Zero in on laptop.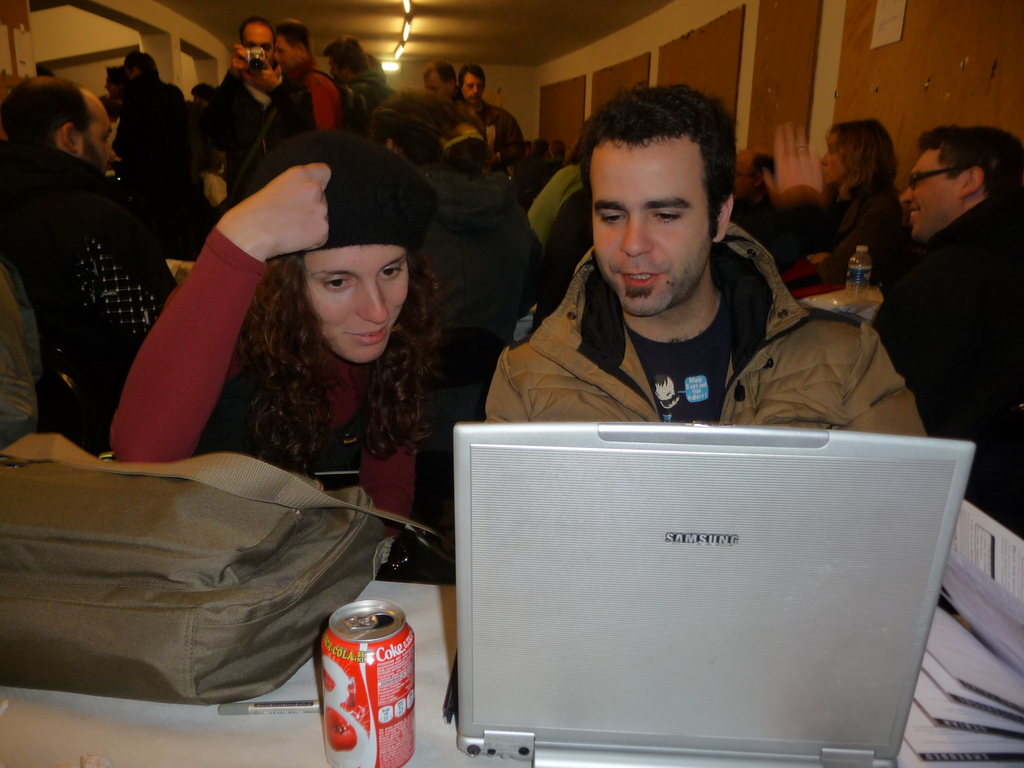
Zeroed in: [left=426, top=423, right=973, bottom=767].
